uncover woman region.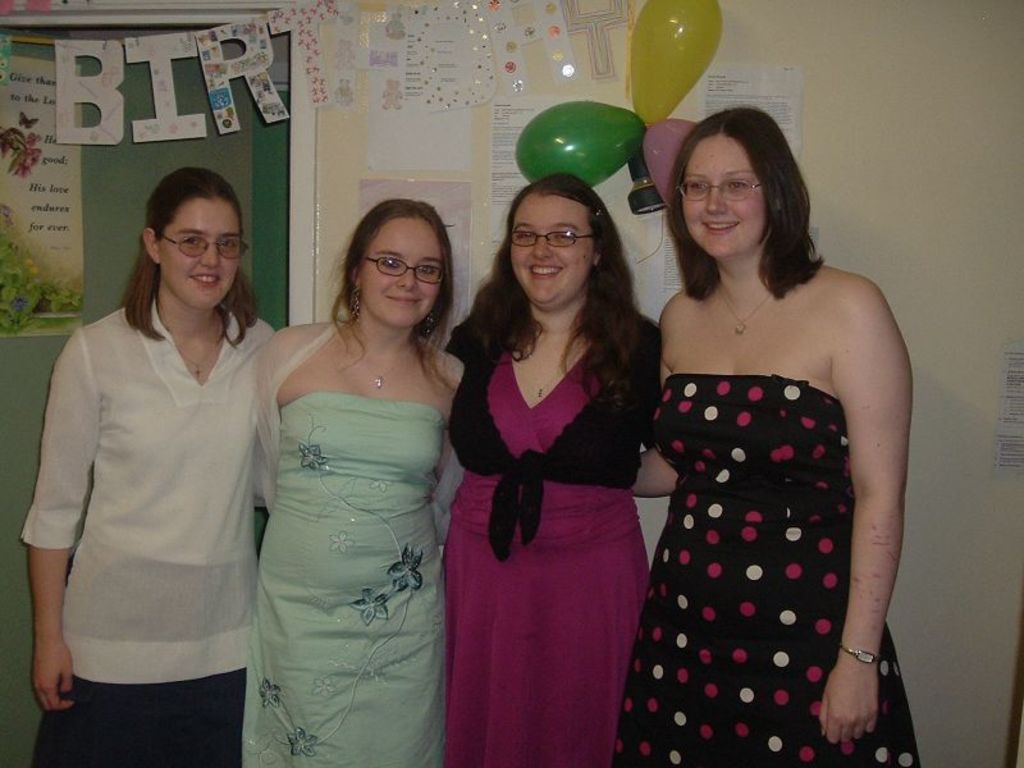
Uncovered: l=438, t=173, r=664, b=767.
